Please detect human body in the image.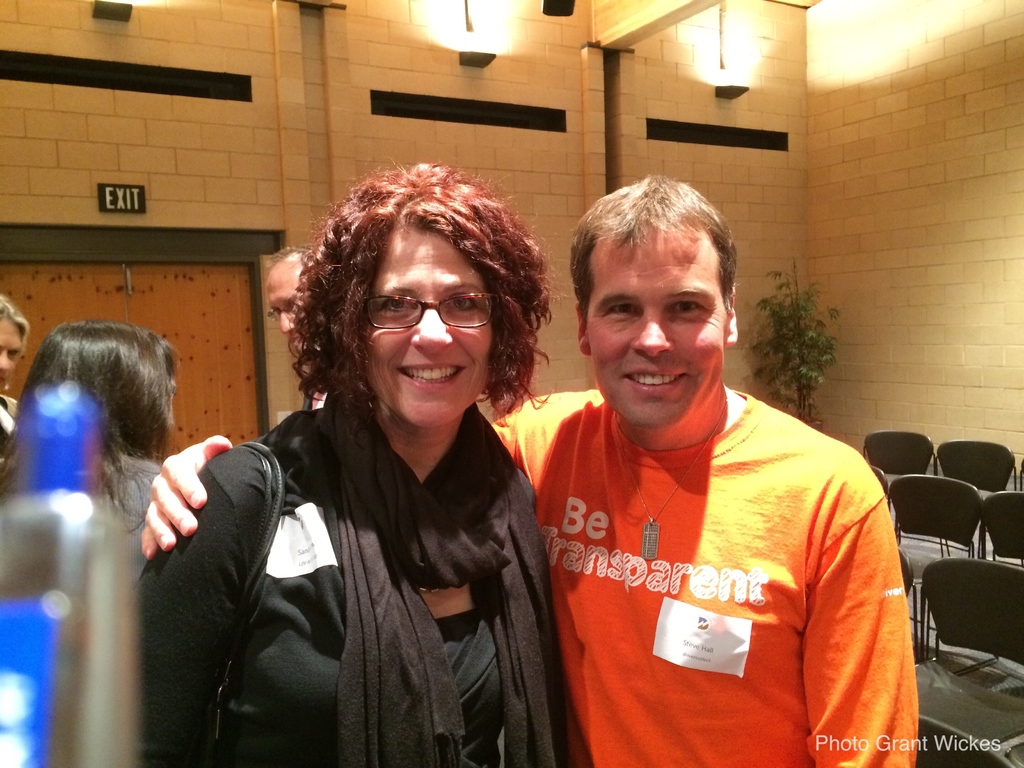
select_region(97, 460, 159, 540).
